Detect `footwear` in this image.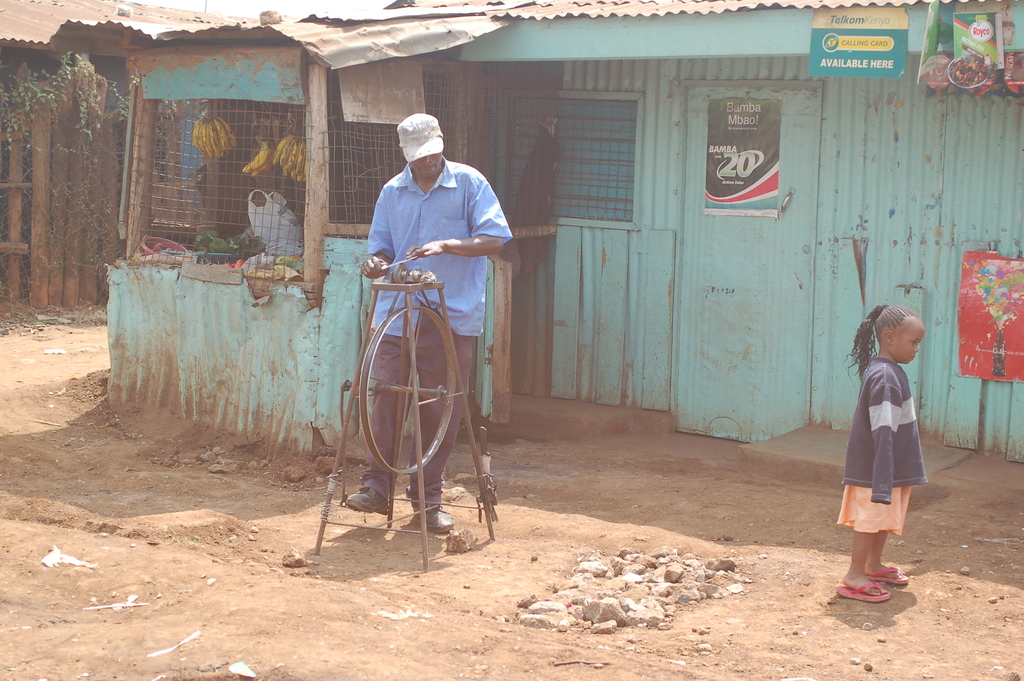
Detection: <bbox>840, 580, 891, 598</bbox>.
